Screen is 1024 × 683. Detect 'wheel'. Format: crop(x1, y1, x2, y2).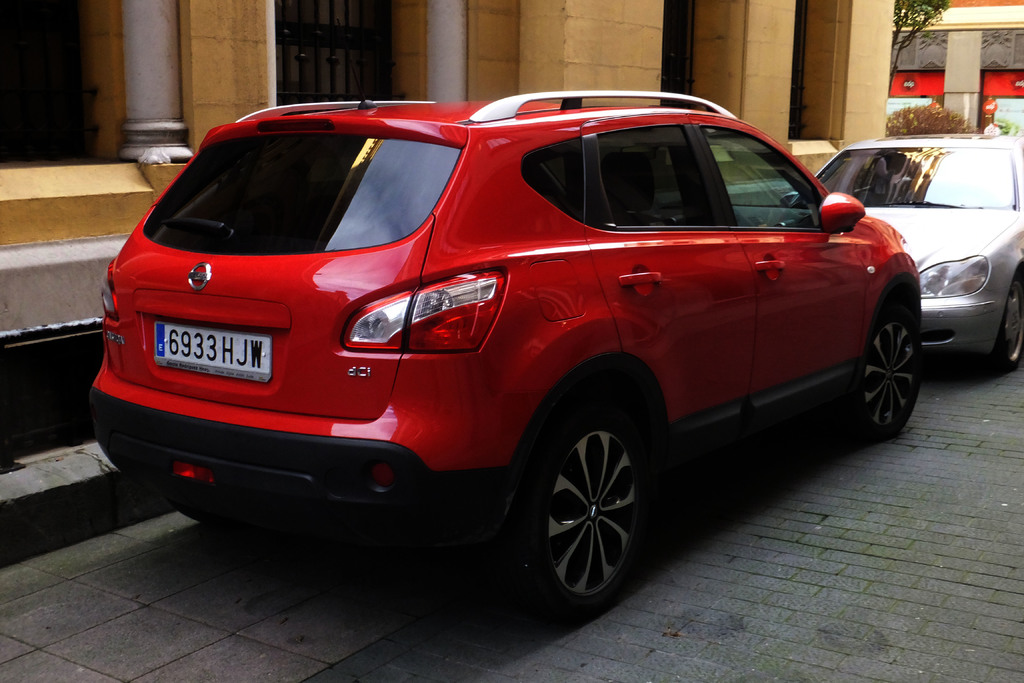
crop(865, 315, 926, 450).
